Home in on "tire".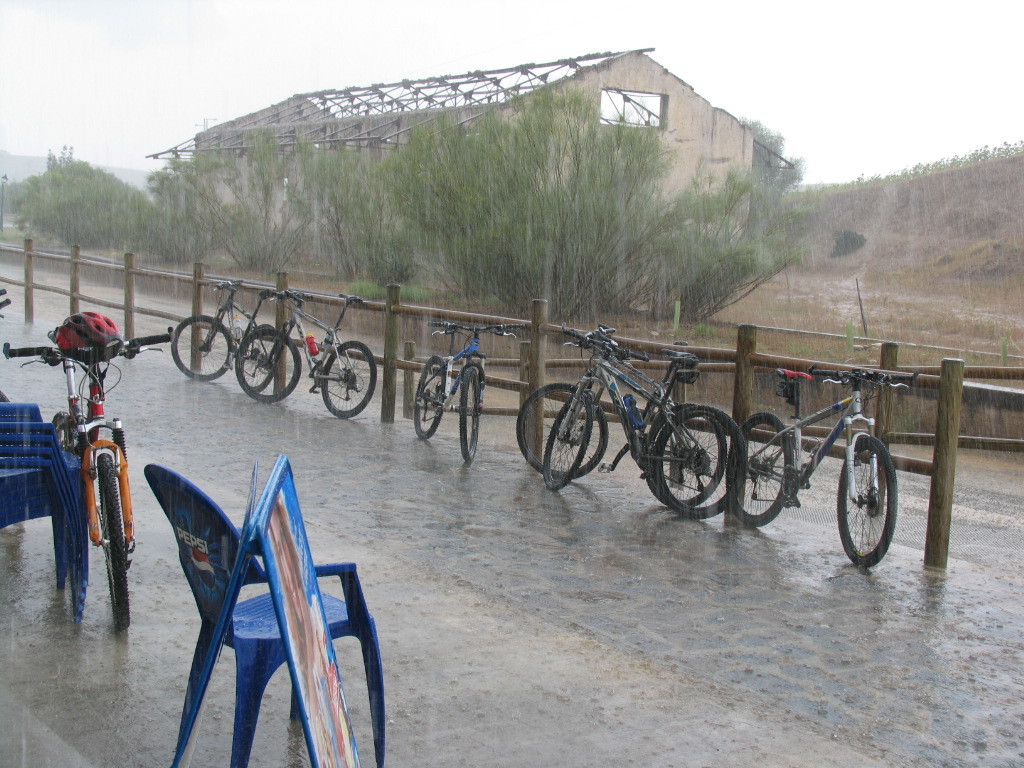
Homed in at box=[637, 403, 727, 508].
